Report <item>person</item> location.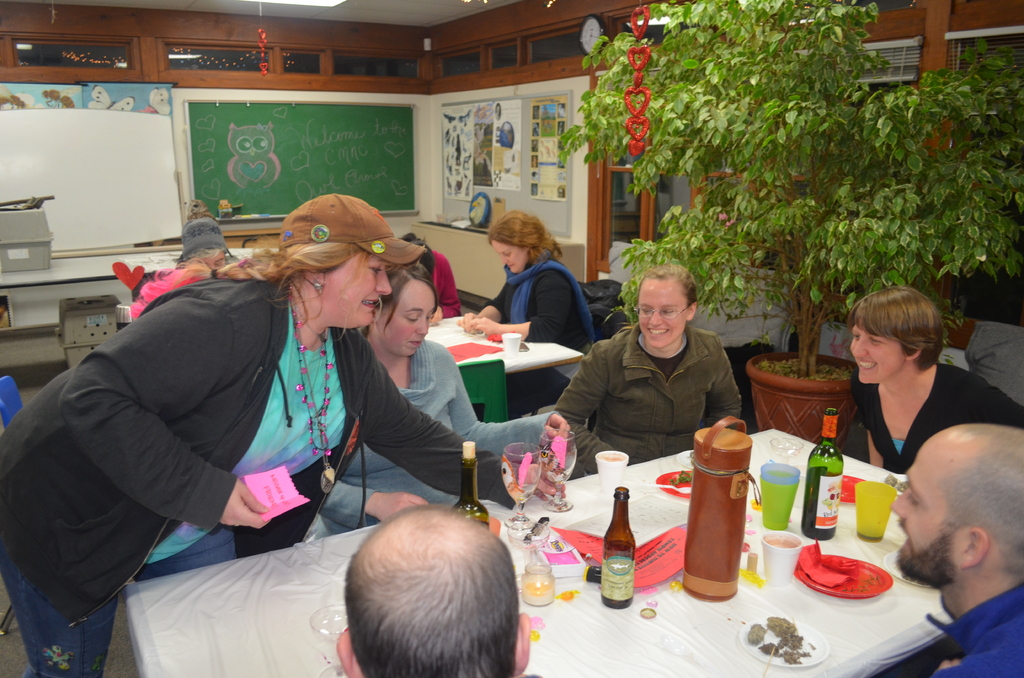
Report: bbox=(340, 508, 534, 677).
